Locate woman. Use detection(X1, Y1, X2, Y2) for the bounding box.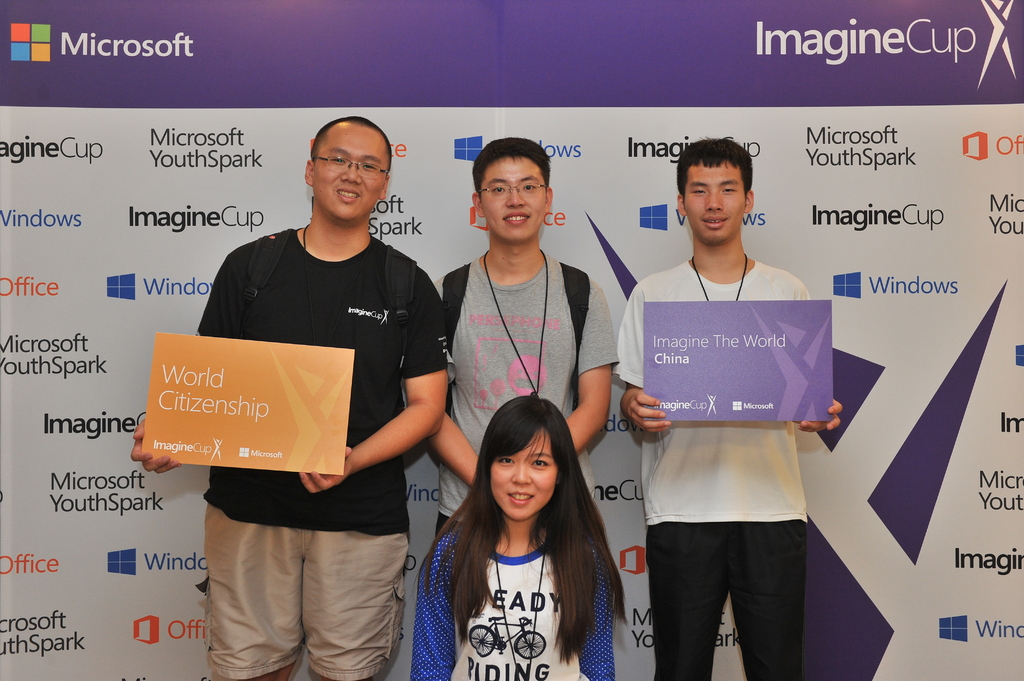
detection(425, 328, 611, 680).
